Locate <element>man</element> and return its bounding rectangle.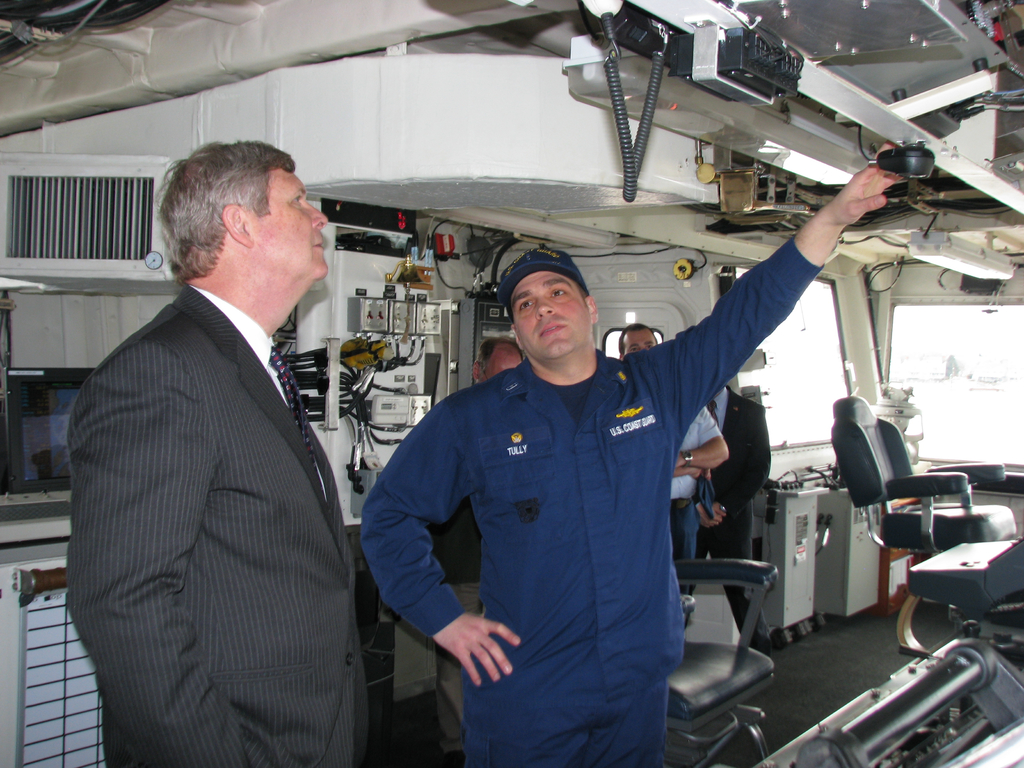
{"x1": 428, "y1": 337, "x2": 525, "y2": 765}.
